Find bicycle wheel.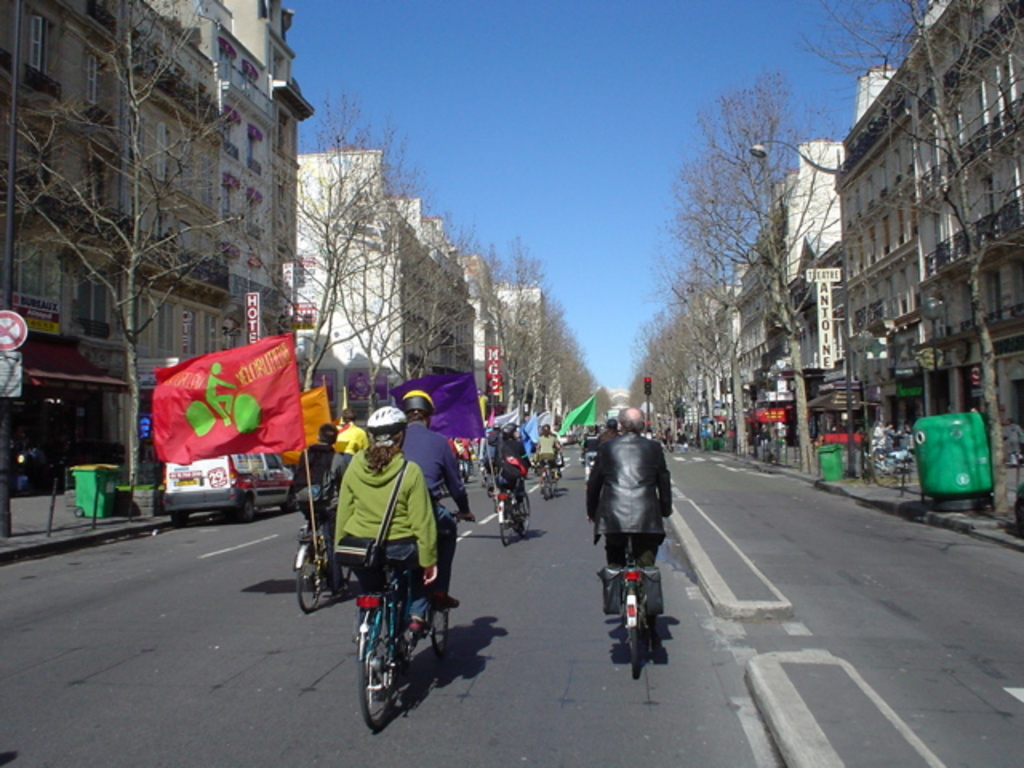
box=[541, 470, 549, 499].
